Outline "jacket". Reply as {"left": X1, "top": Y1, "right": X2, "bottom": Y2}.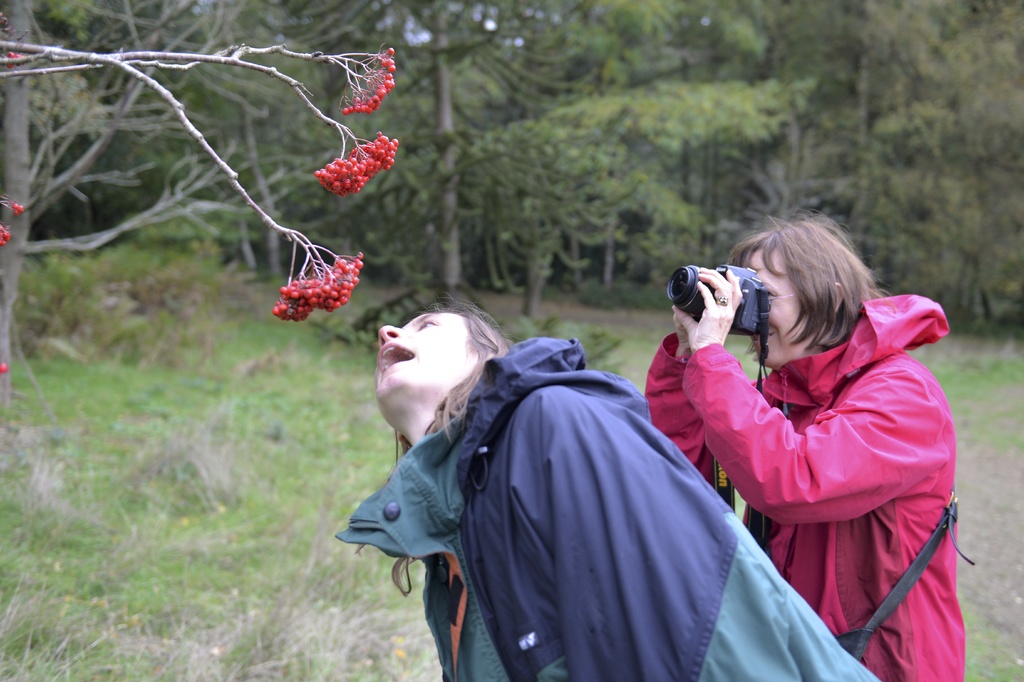
{"left": 333, "top": 331, "right": 888, "bottom": 681}.
